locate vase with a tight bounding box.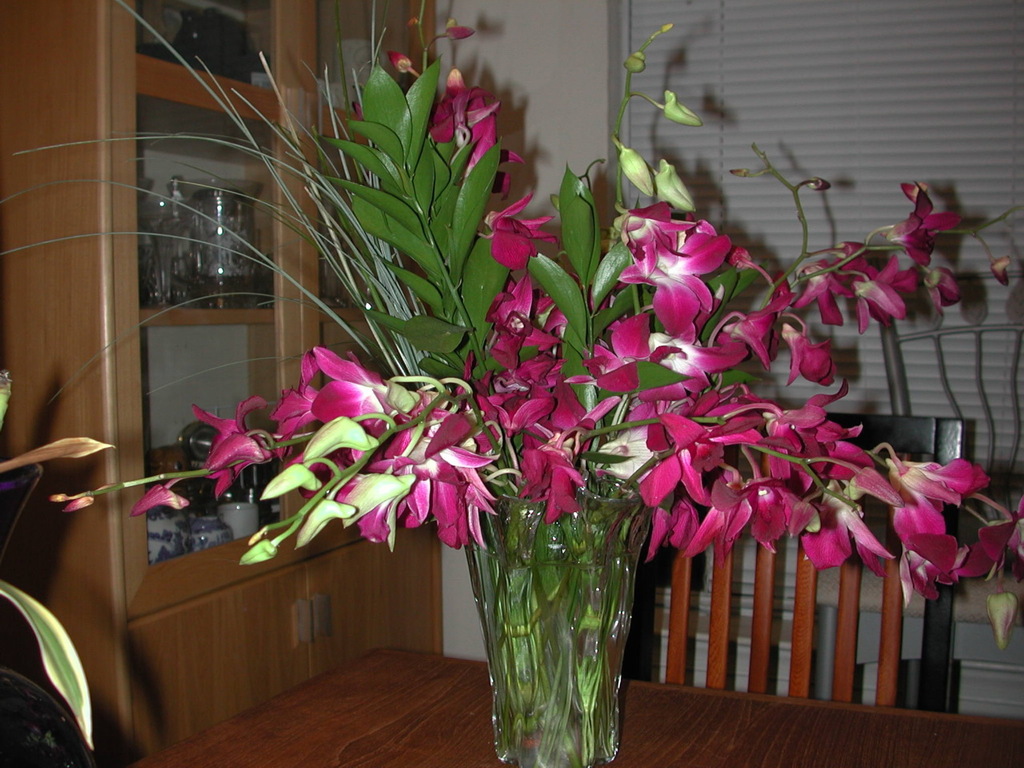
box(465, 471, 650, 767).
